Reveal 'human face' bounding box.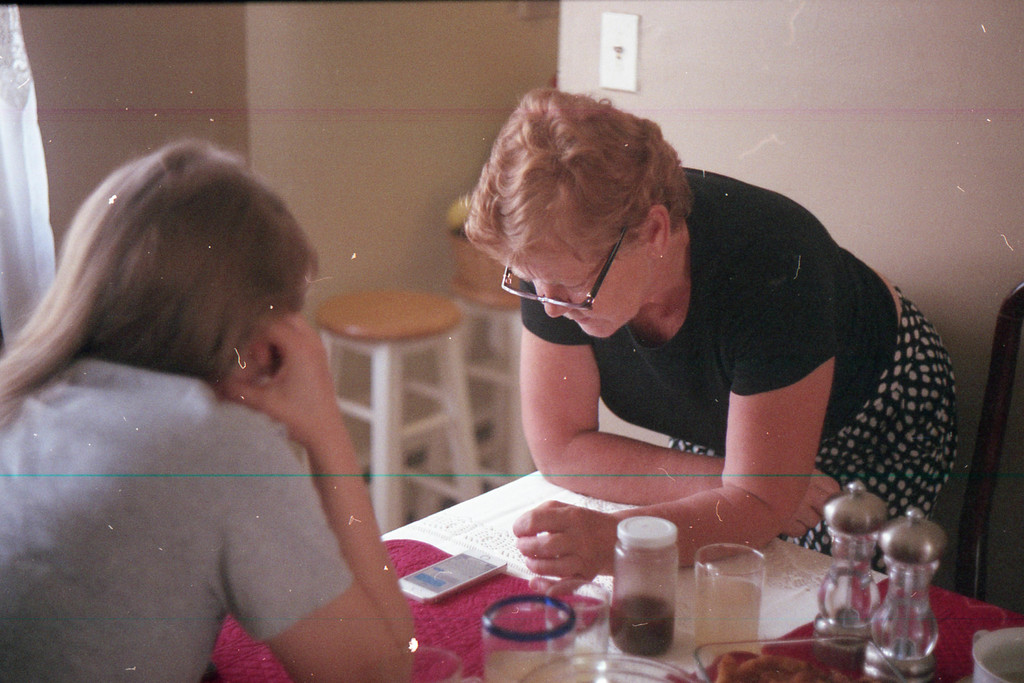
Revealed: rect(497, 249, 649, 340).
